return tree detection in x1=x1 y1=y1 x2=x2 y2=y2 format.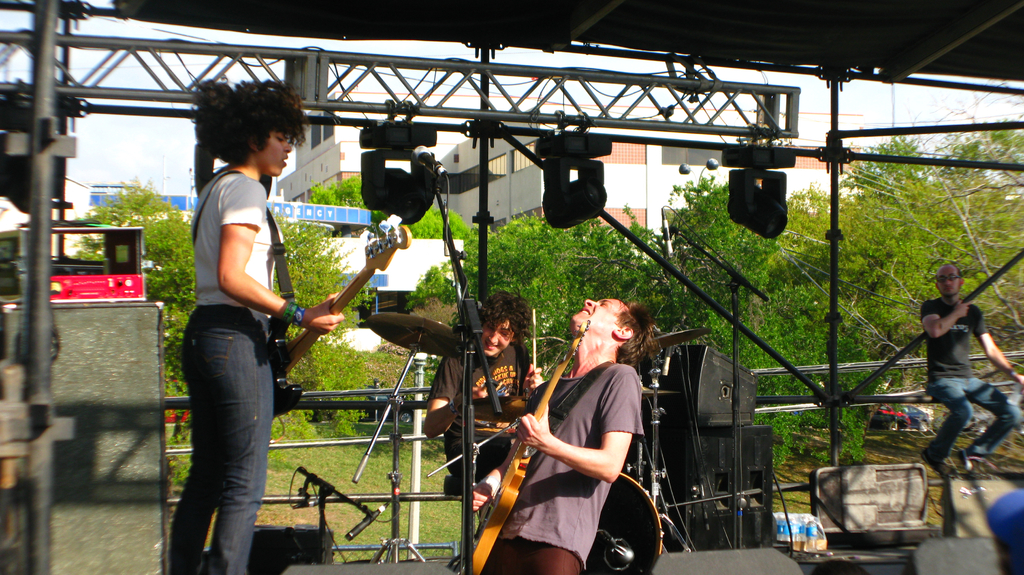
x1=835 y1=109 x2=1020 y2=481.
